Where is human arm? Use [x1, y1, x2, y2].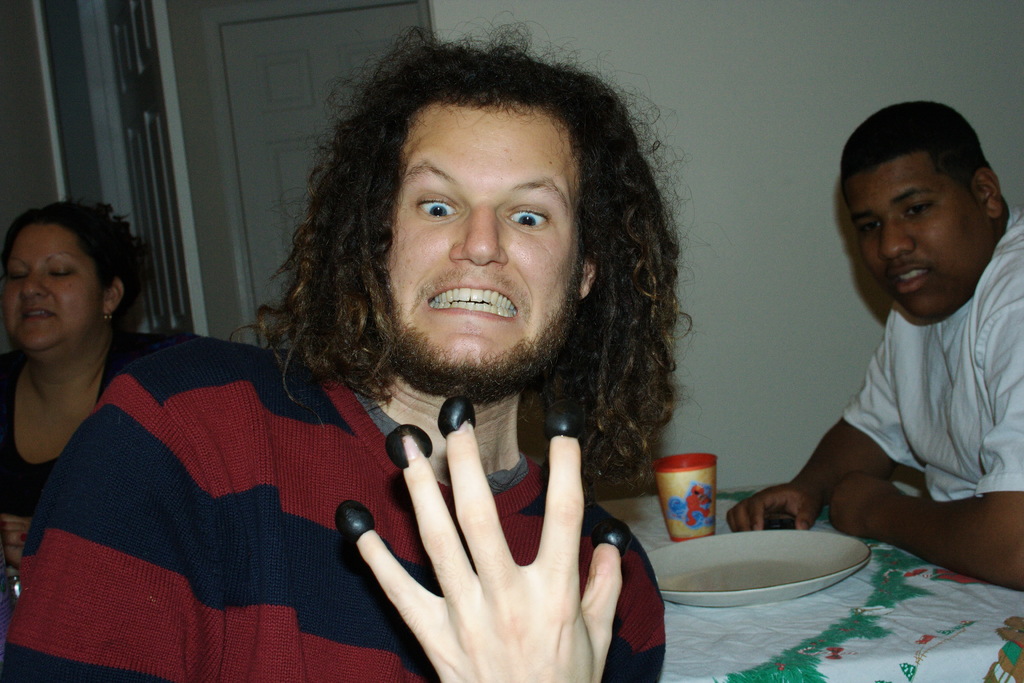
[722, 340, 929, 531].
